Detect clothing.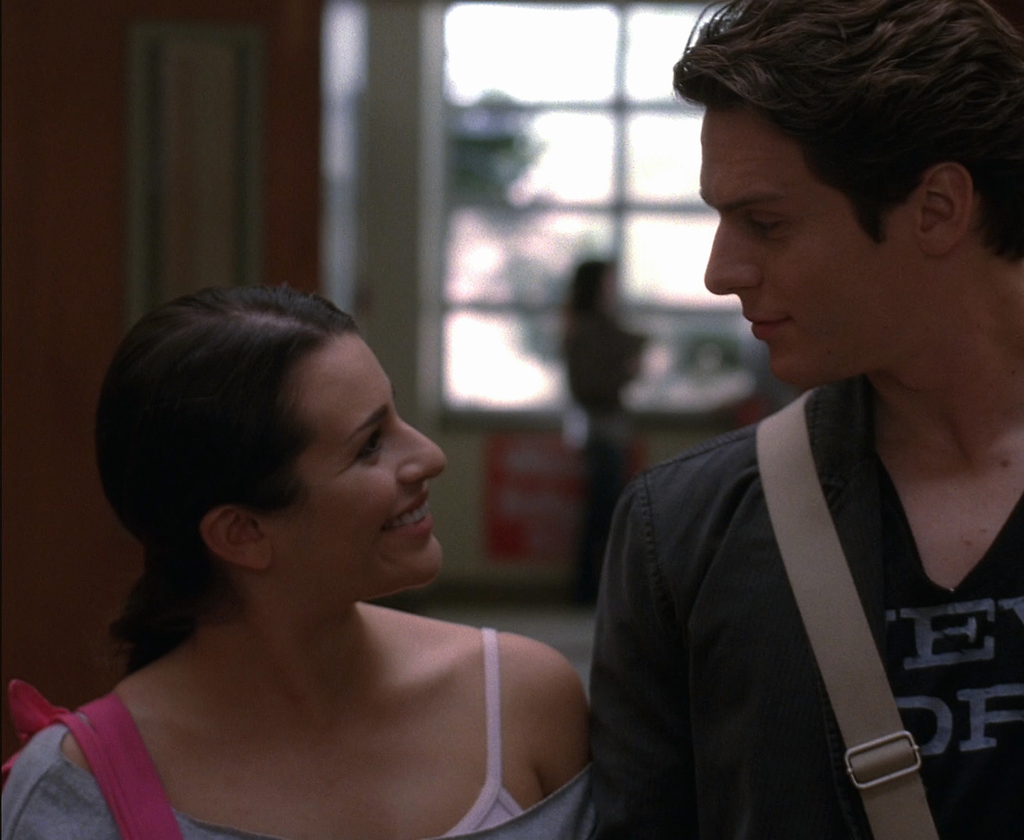
Detected at (575,278,1015,839).
